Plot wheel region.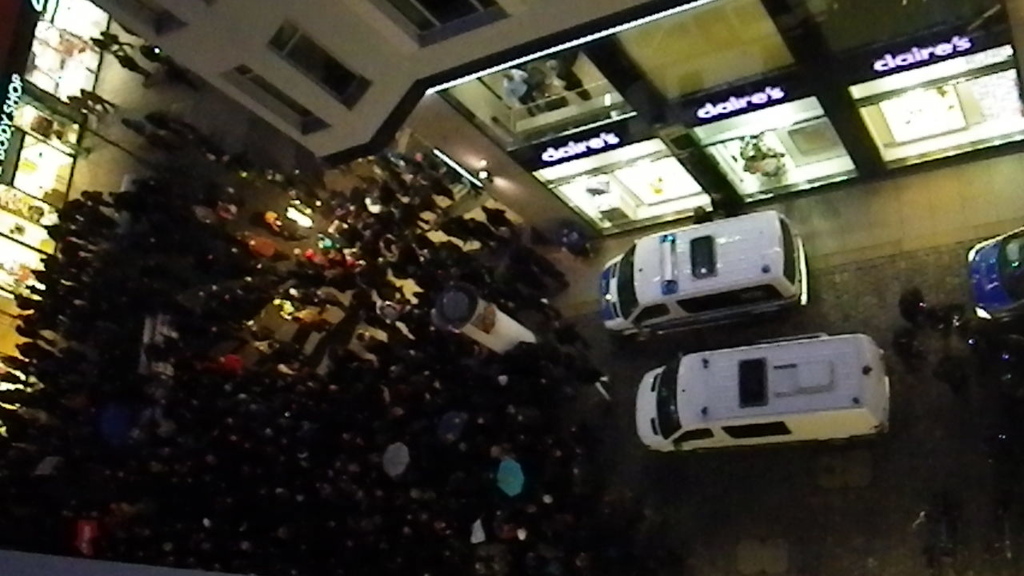
Plotted at x1=630, y1=334, x2=655, y2=343.
